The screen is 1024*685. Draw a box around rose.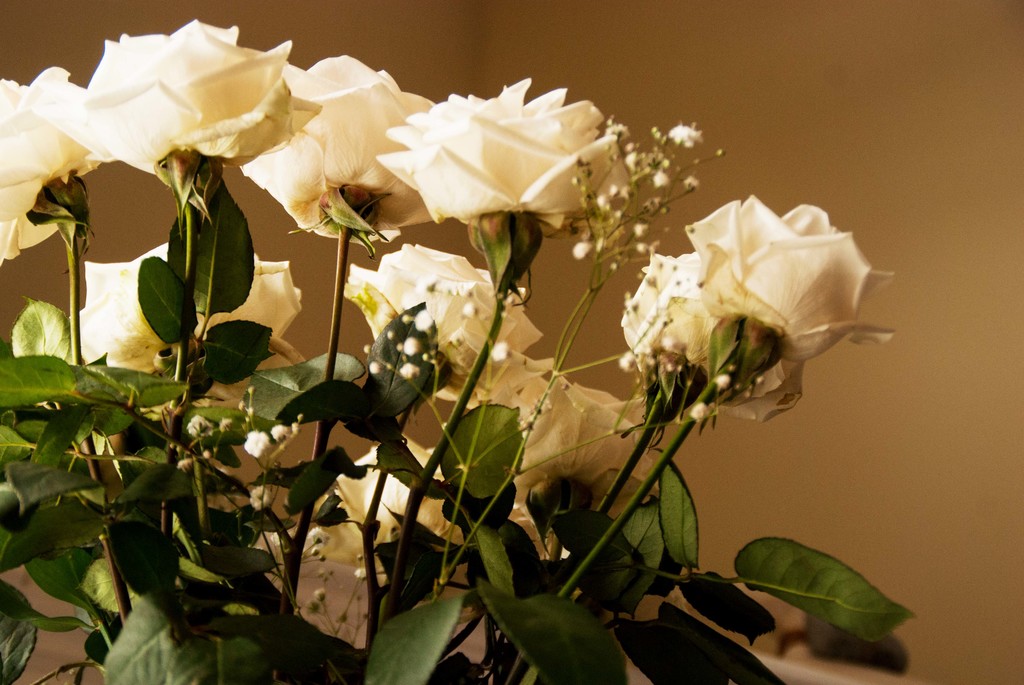
select_region(72, 238, 308, 434).
